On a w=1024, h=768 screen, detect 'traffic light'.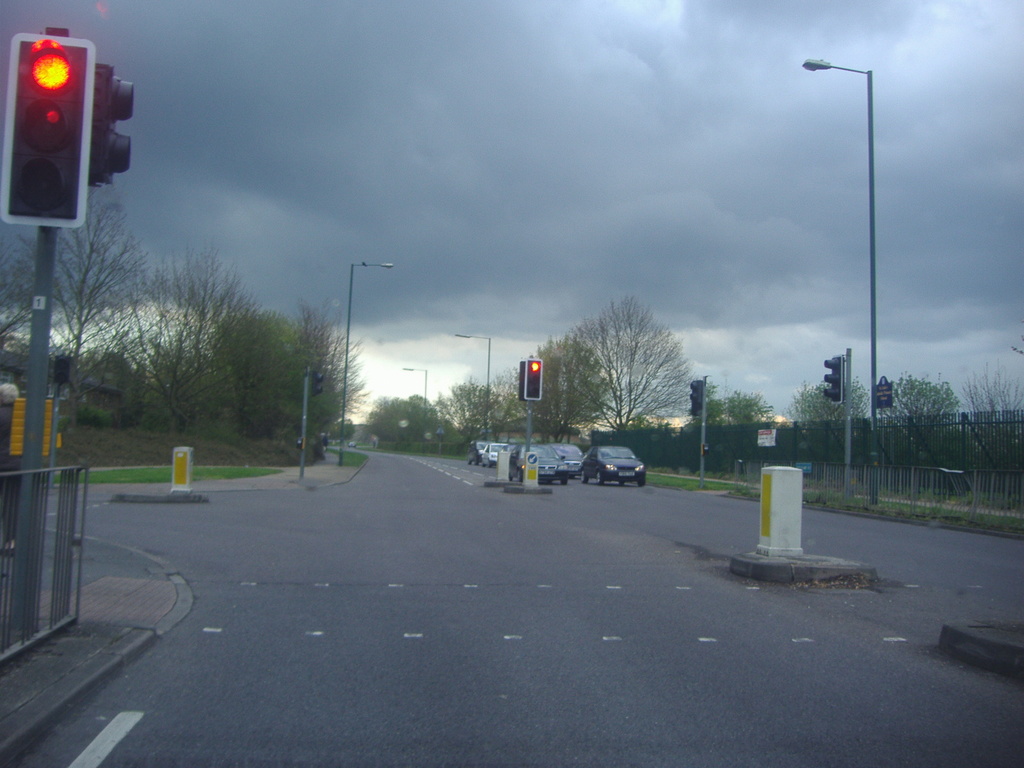
1:32:96:228.
